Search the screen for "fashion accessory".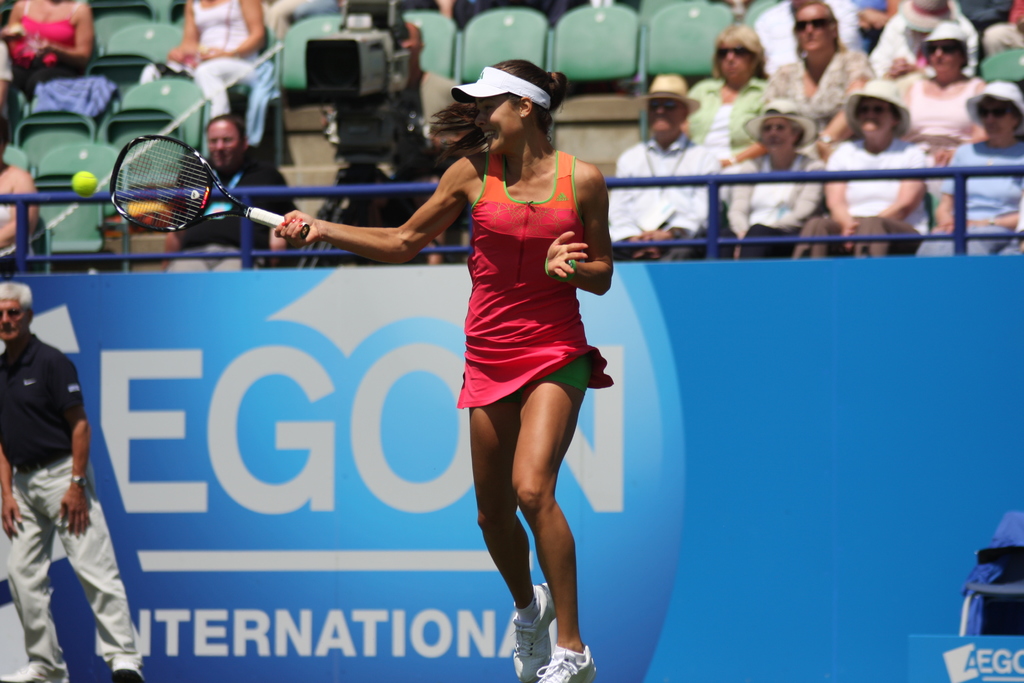
Found at 711, 44, 753, 59.
